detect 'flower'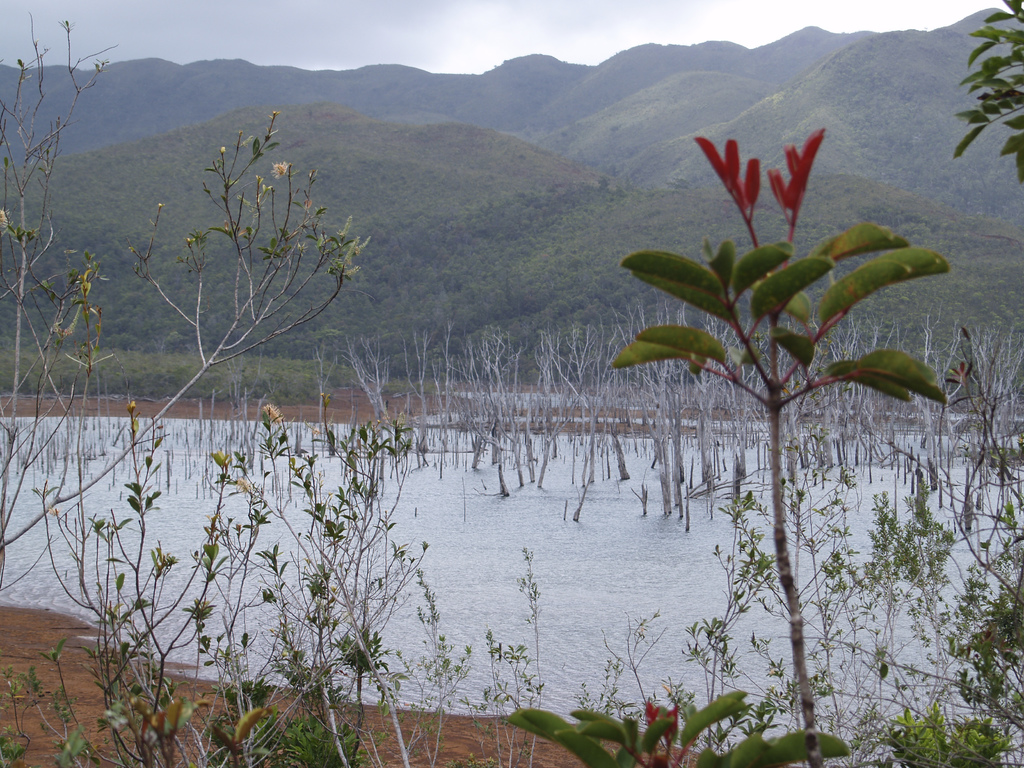
[646, 703, 678, 738]
